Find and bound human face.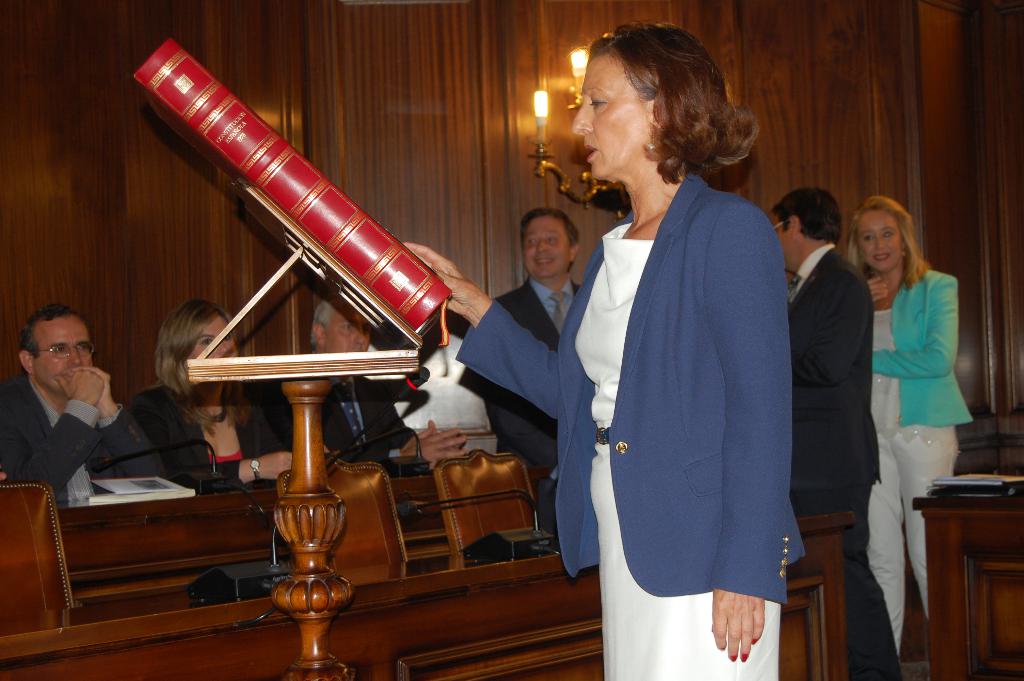
Bound: 328:305:373:356.
